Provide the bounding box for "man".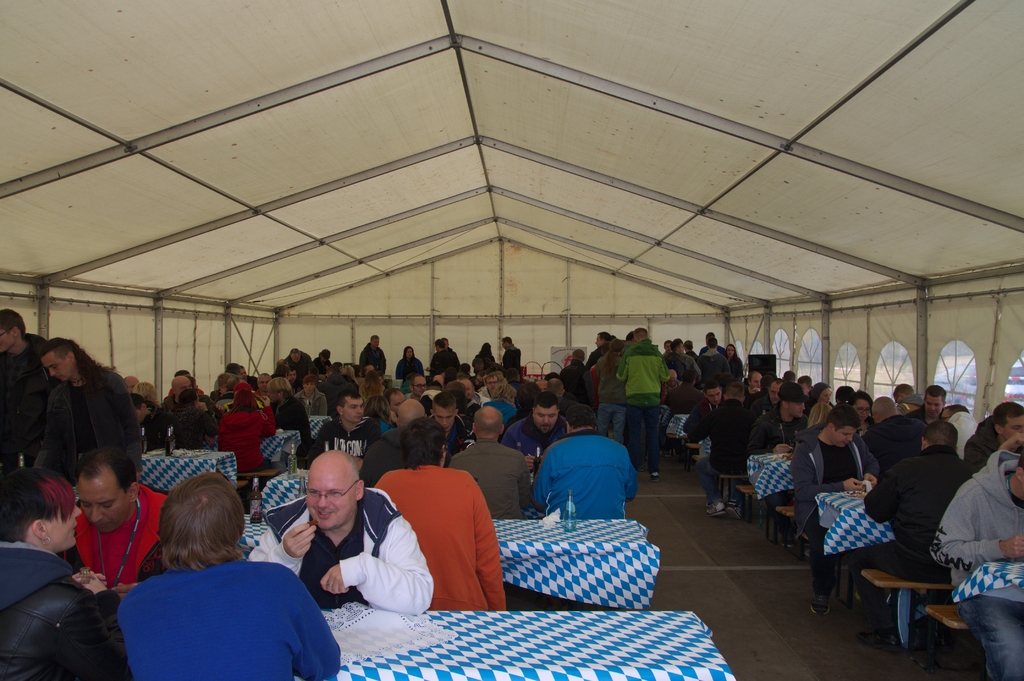
(450, 373, 487, 406).
